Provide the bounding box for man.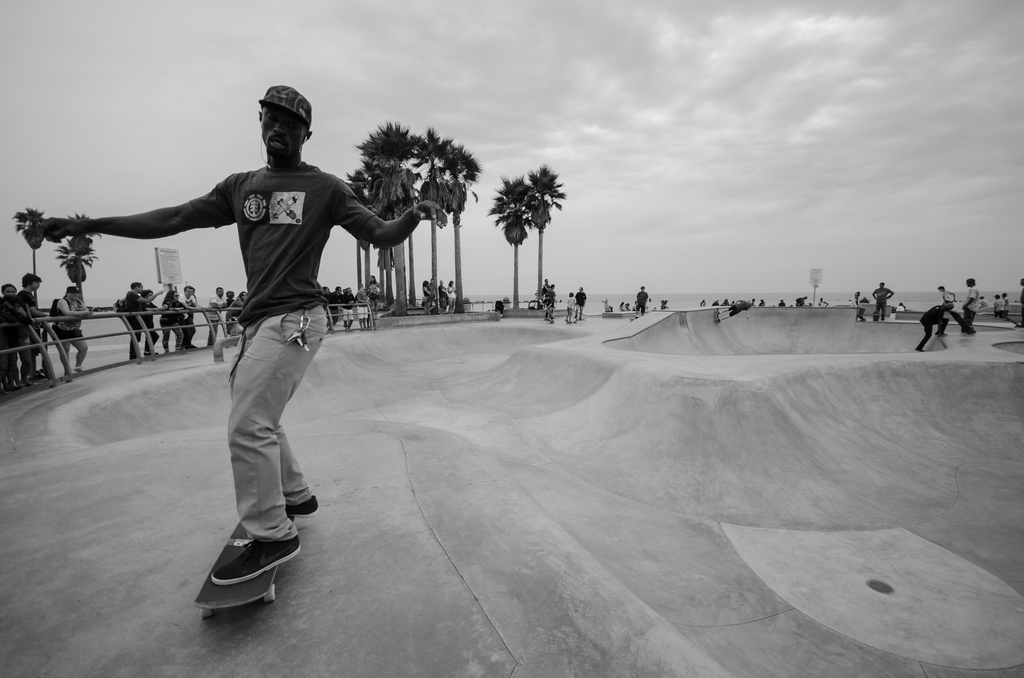
region(122, 283, 165, 363).
